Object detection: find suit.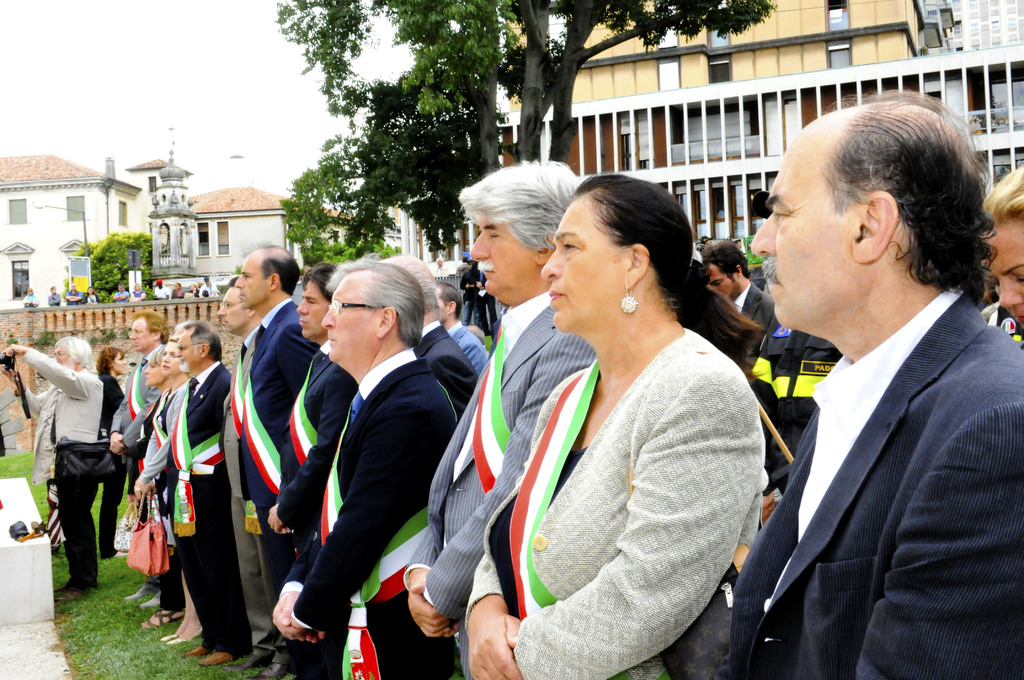
locate(405, 287, 597, 679).
